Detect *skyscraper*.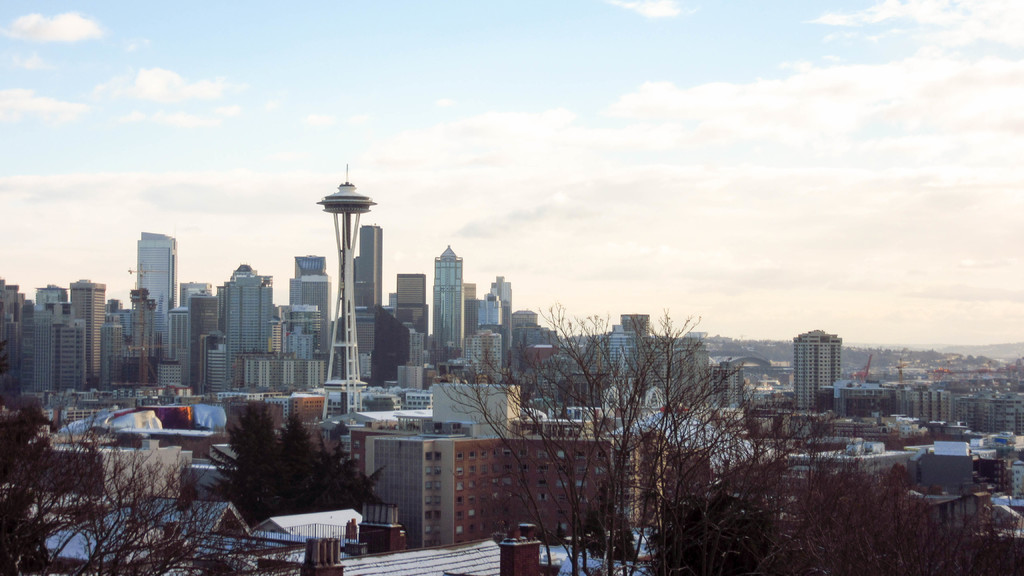
Detected at (351,223,385,307).
